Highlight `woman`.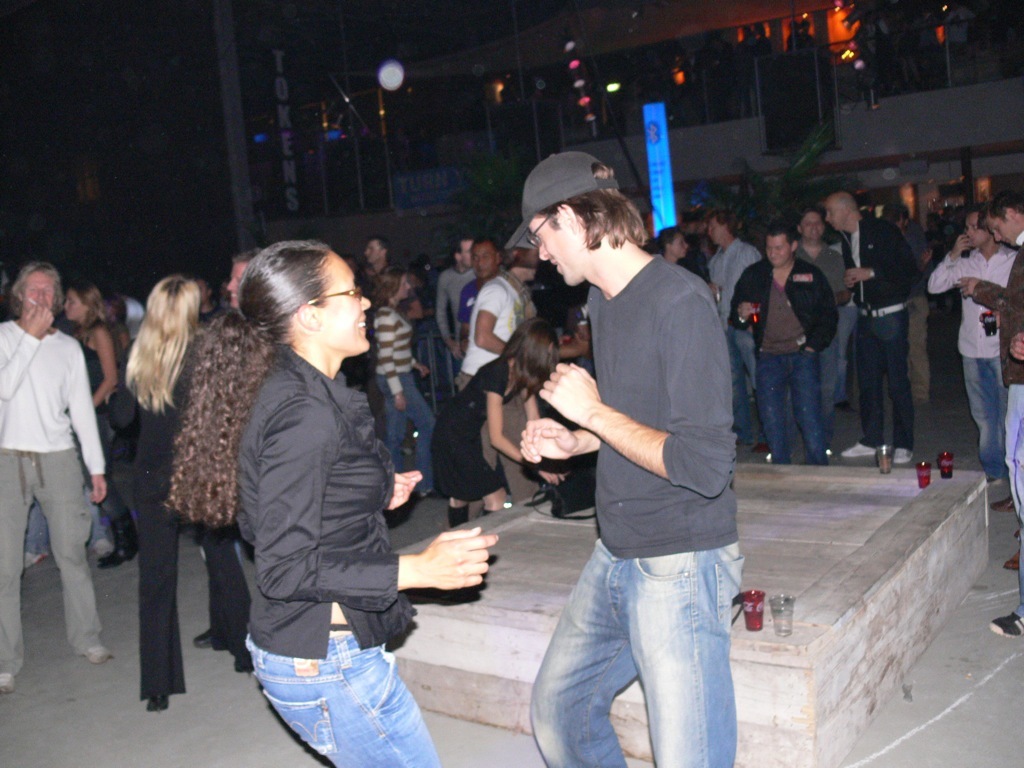
Highlighted region: bbox(122, 269, 260, 712).
